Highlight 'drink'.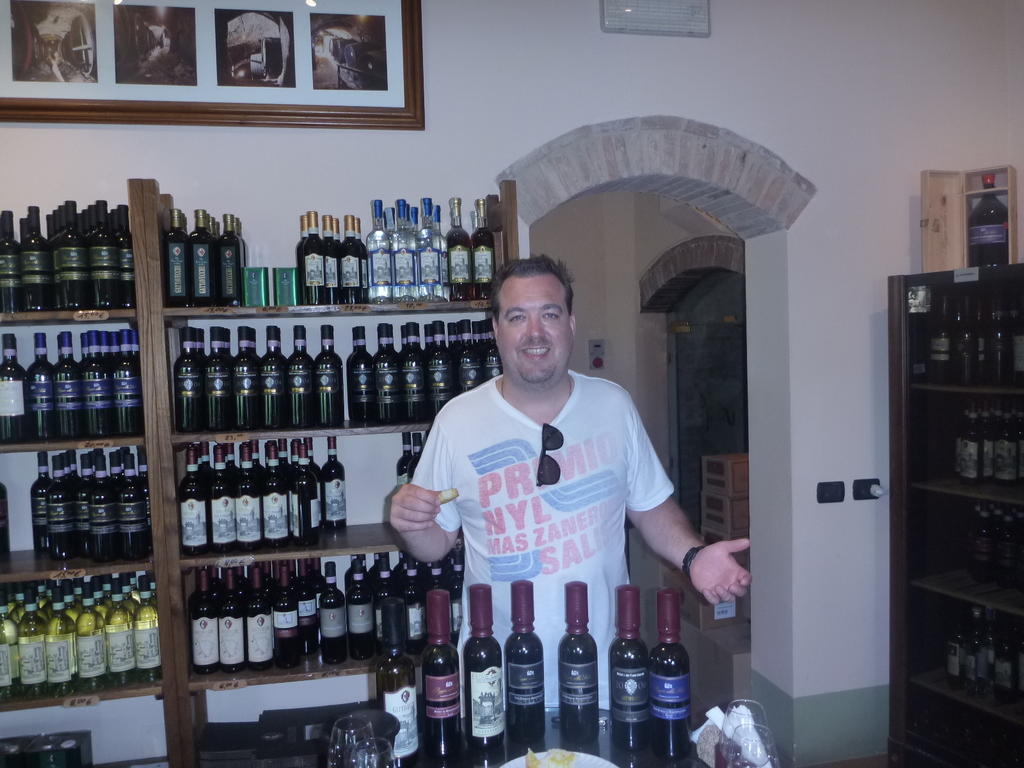
Highlighted region: <box>78,597,107,685</box>.
